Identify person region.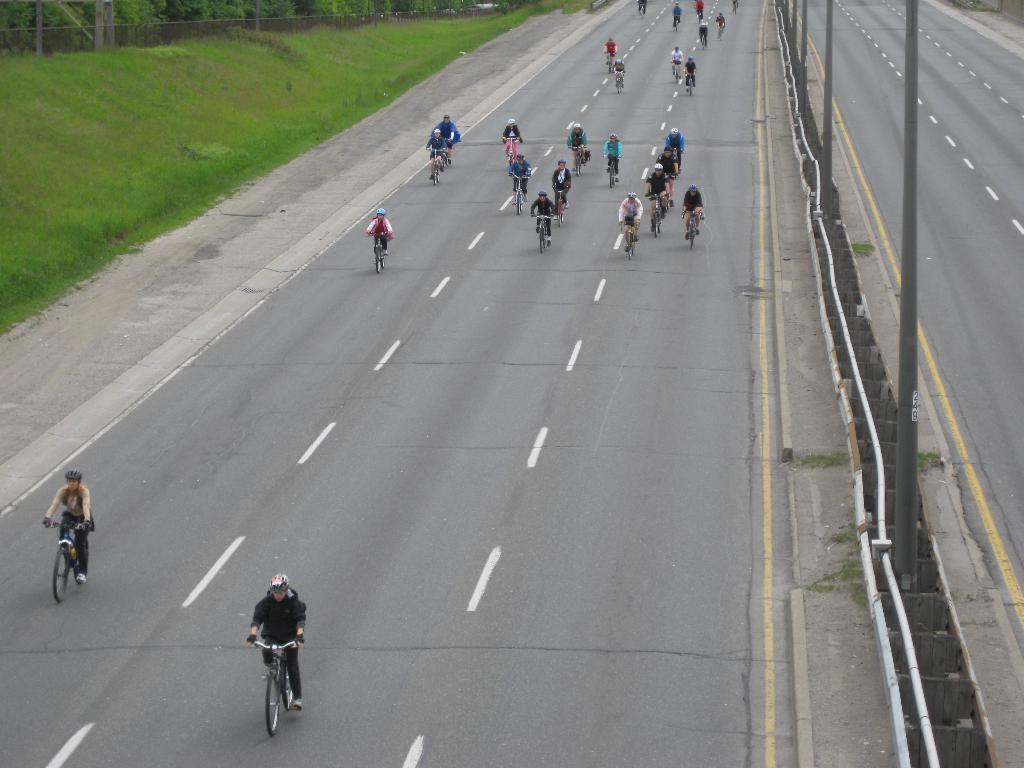
Region: pyautogui.locateOnScreen(695, 1, 706, 20).
